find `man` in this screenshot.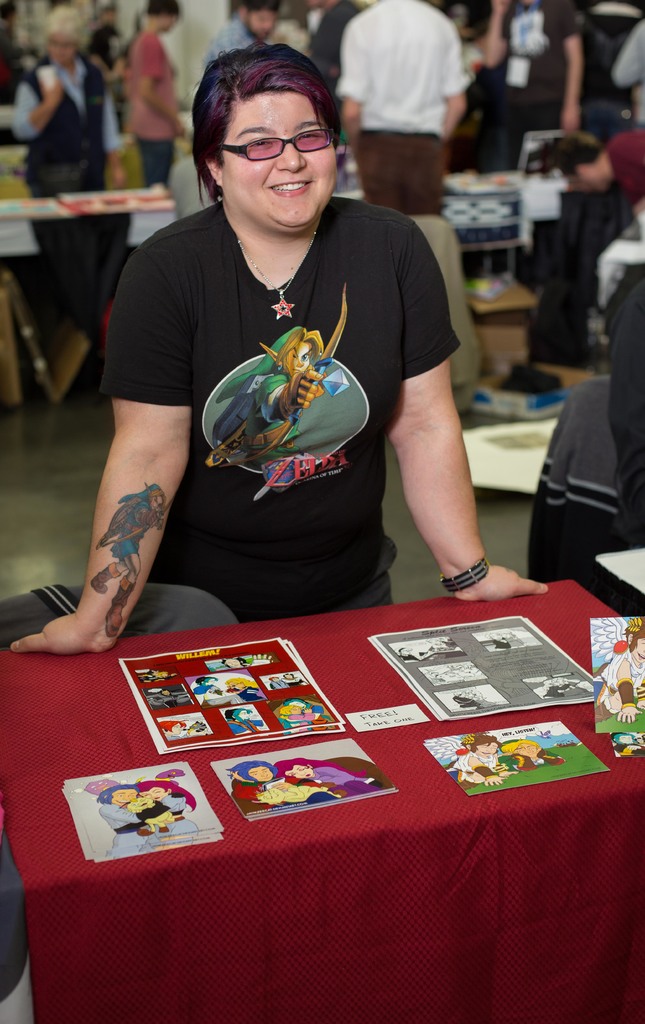
The bounding box for `man` is bbox(331, 0, 464, 209).
